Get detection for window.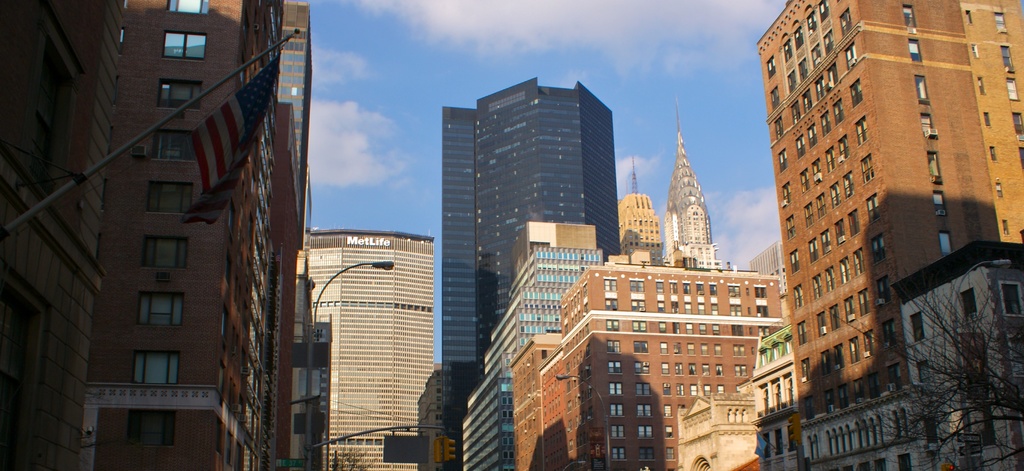
Detection: <bbox>634, 321, 646, 333</bbox>.
